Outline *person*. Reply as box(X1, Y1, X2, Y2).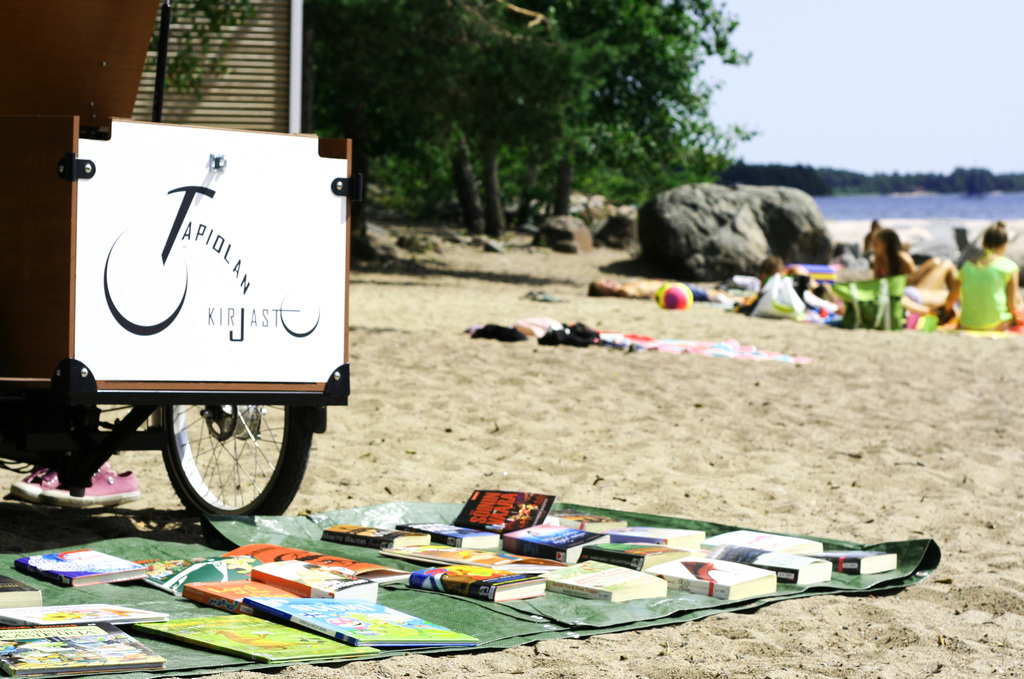
box(942, 222, 1023, 331).
